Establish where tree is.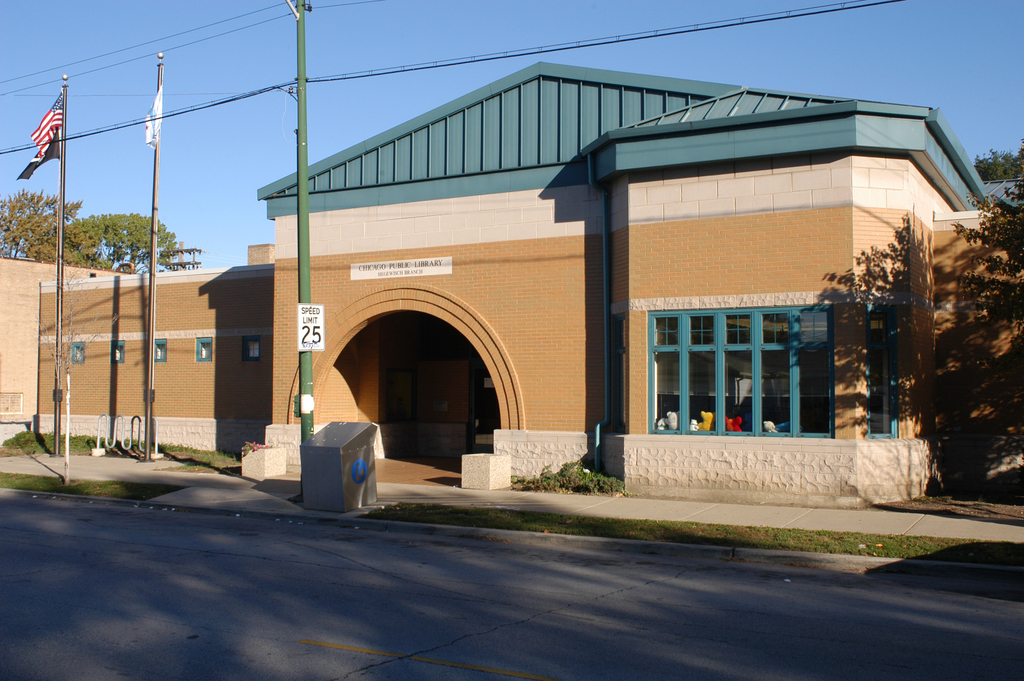
Established at x1=895 y1=203 x2=1023 y2=516.
